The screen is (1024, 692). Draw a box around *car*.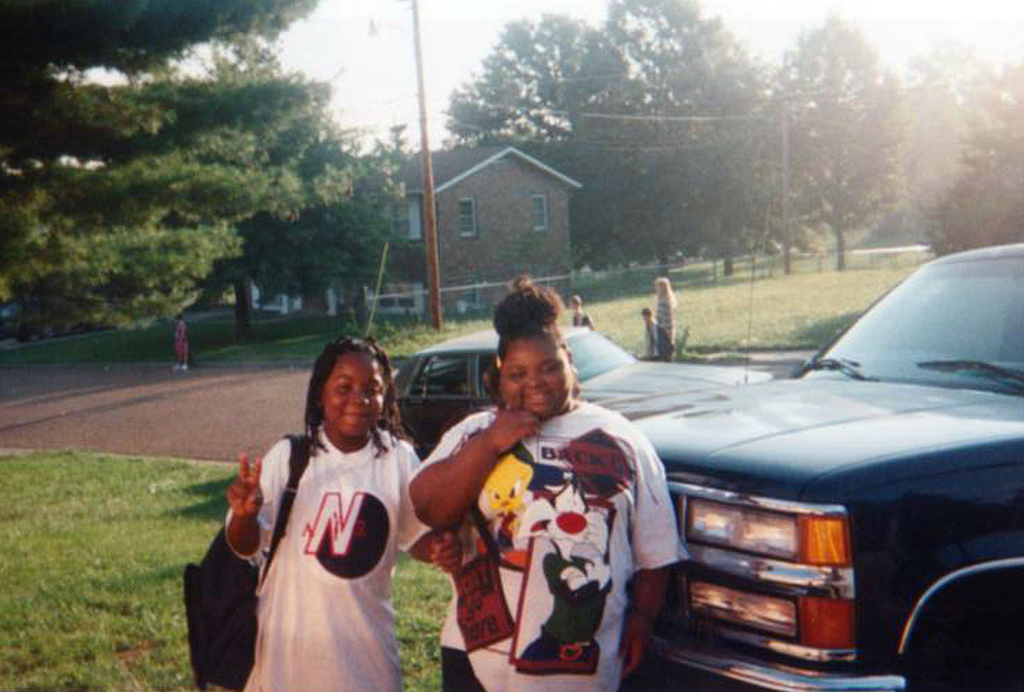
detection(379, 320, 771, 461).
